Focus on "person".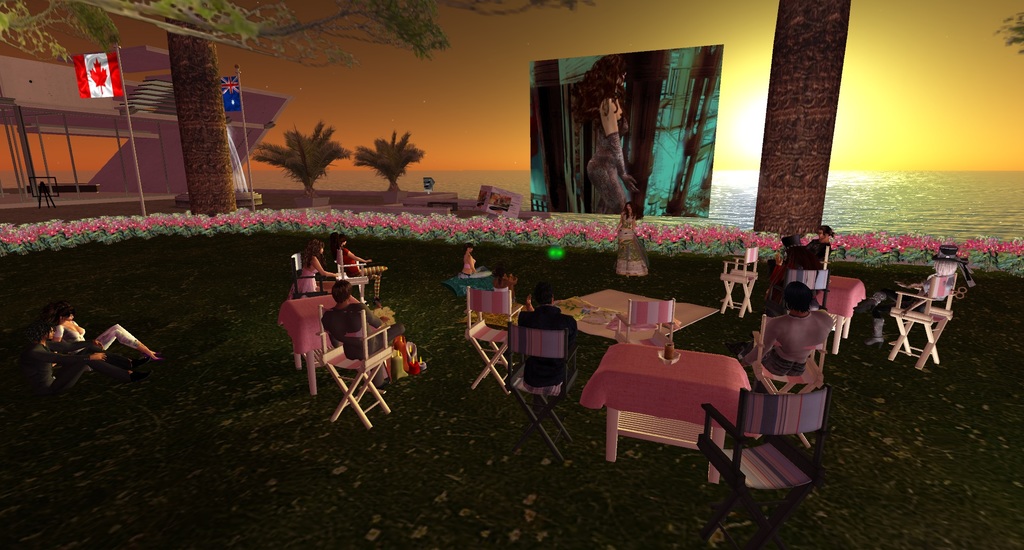
Focused at select_region(806, 228, 833, 264).
